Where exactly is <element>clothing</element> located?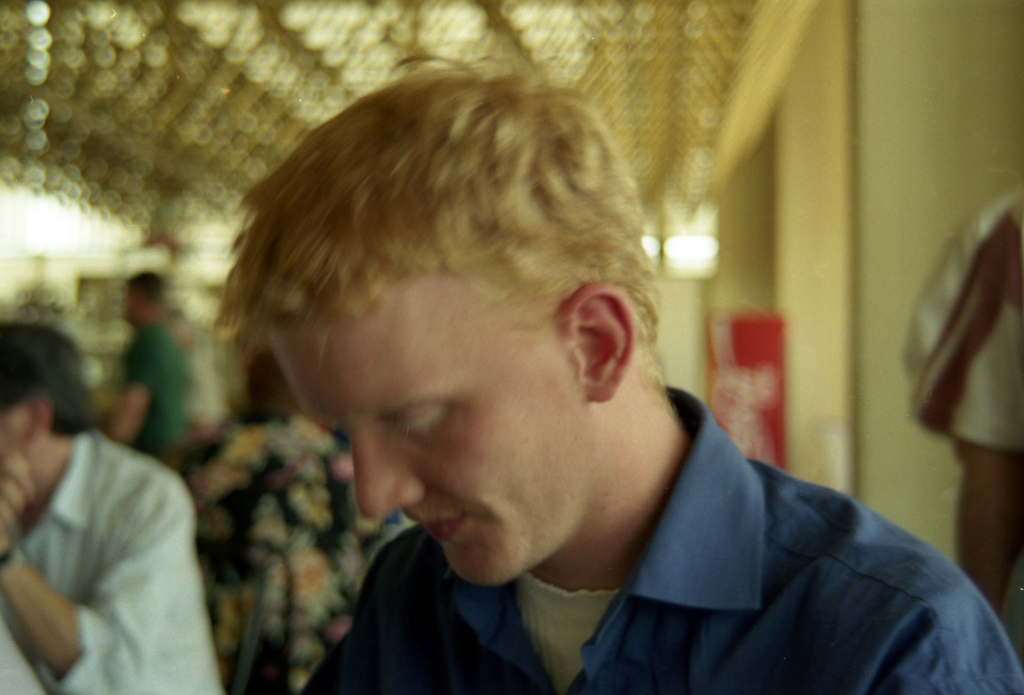
Its bounding box is select_region(897, 181, 1023, 459).
